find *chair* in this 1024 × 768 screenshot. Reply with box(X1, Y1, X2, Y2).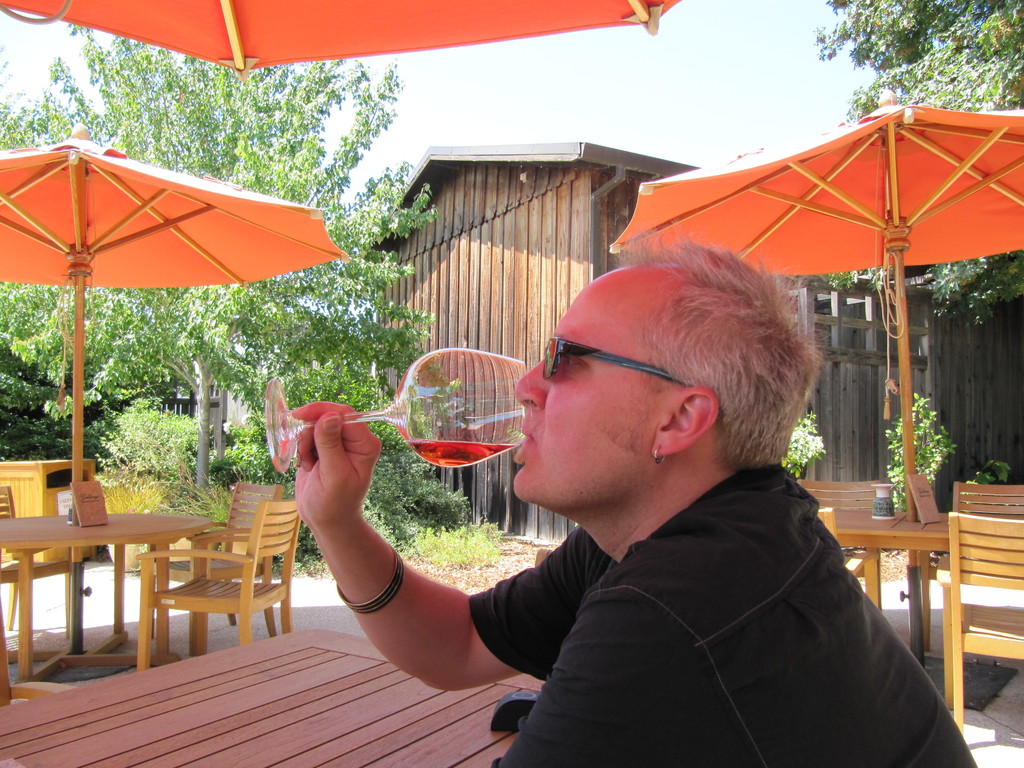
box(932, 509, 1023, 733).
